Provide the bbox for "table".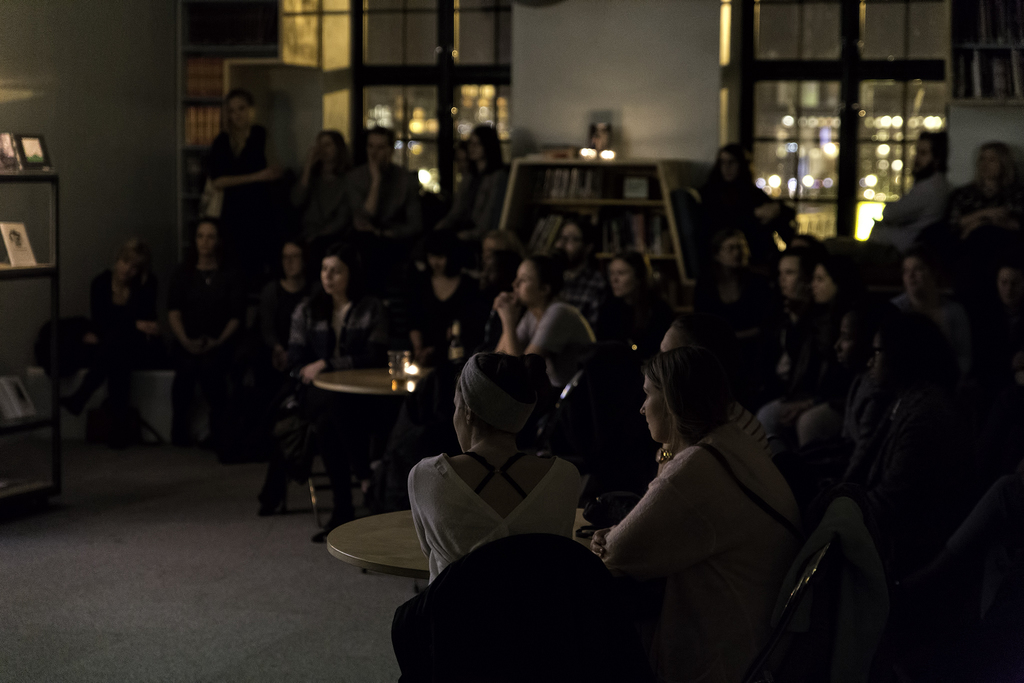
310, 359, 430, 539.
